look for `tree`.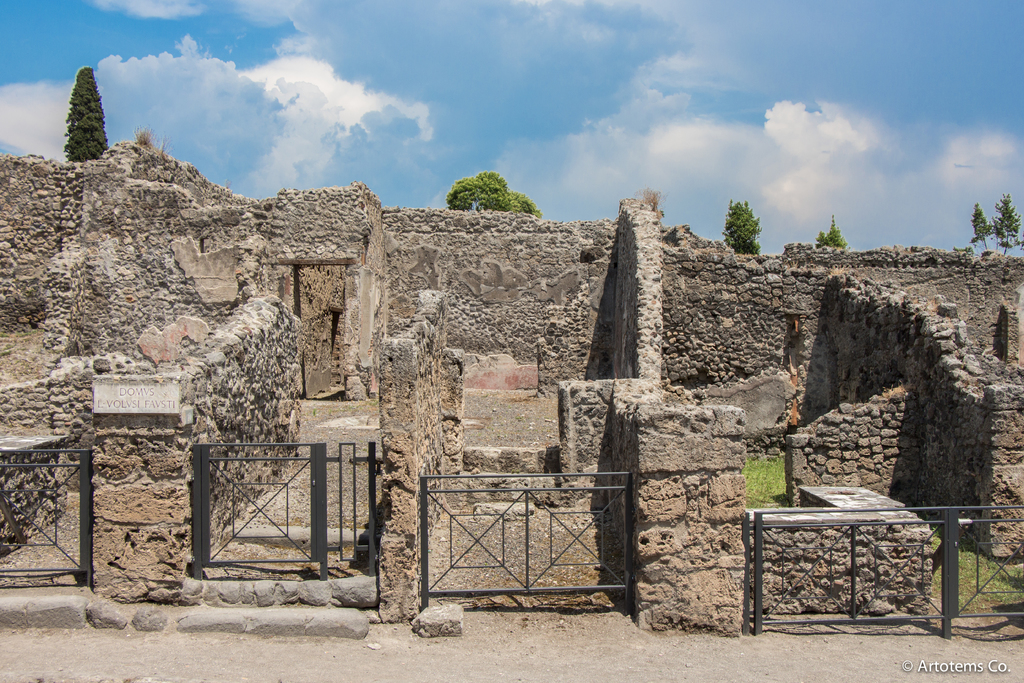
Found: [986, 186, 1023, 258].
